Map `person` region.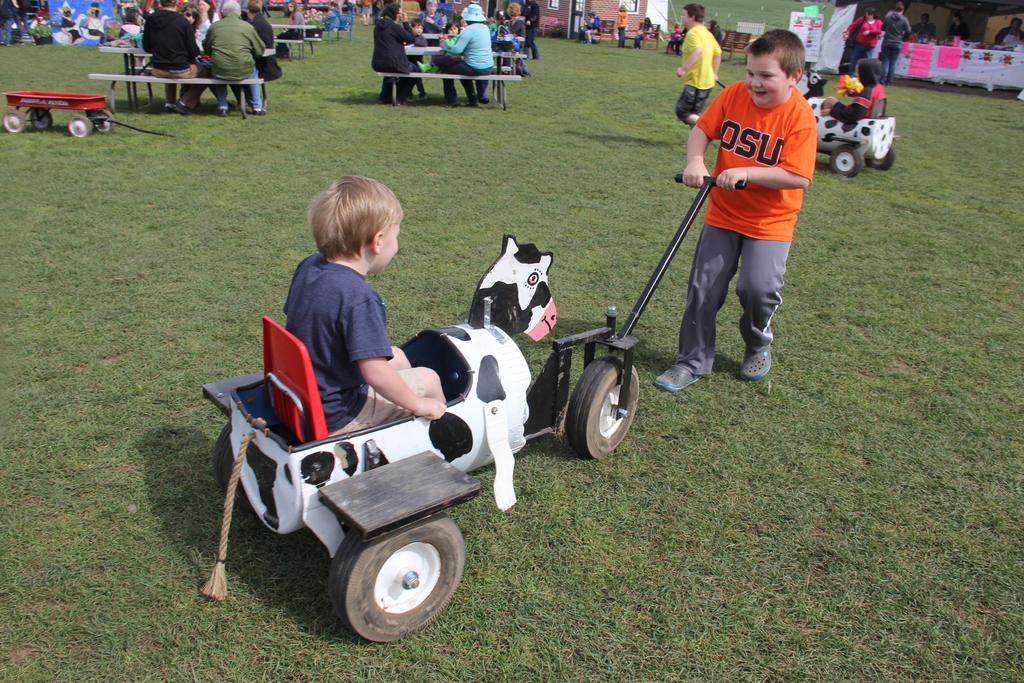
Mapped to crop(282, 176, 454, 443).
